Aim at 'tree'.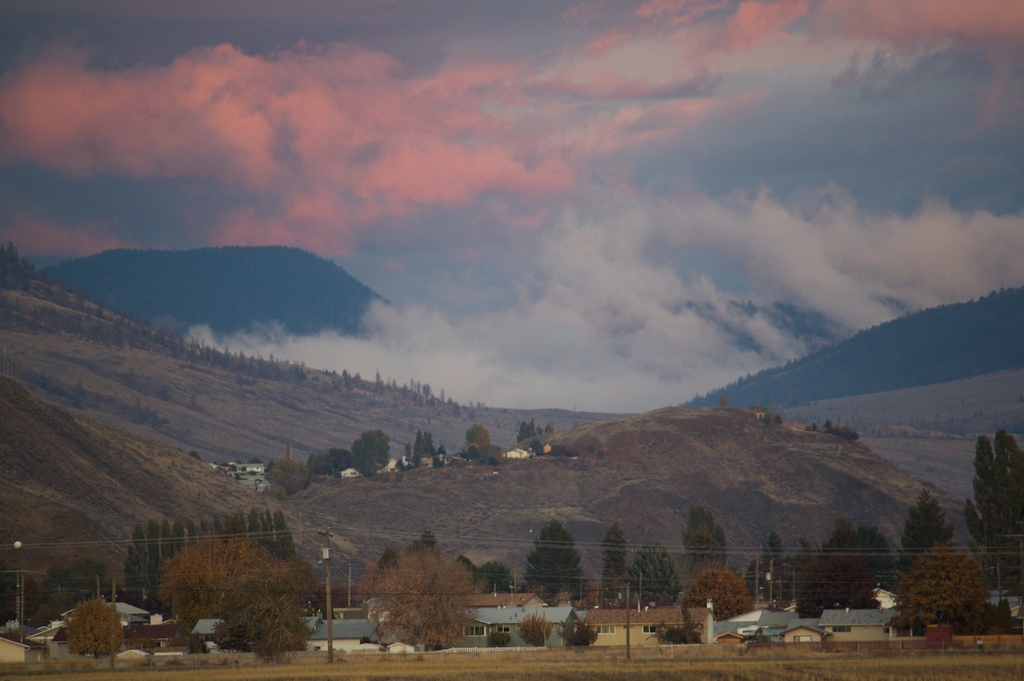
Aimed at (675, 527, 723, 579).
